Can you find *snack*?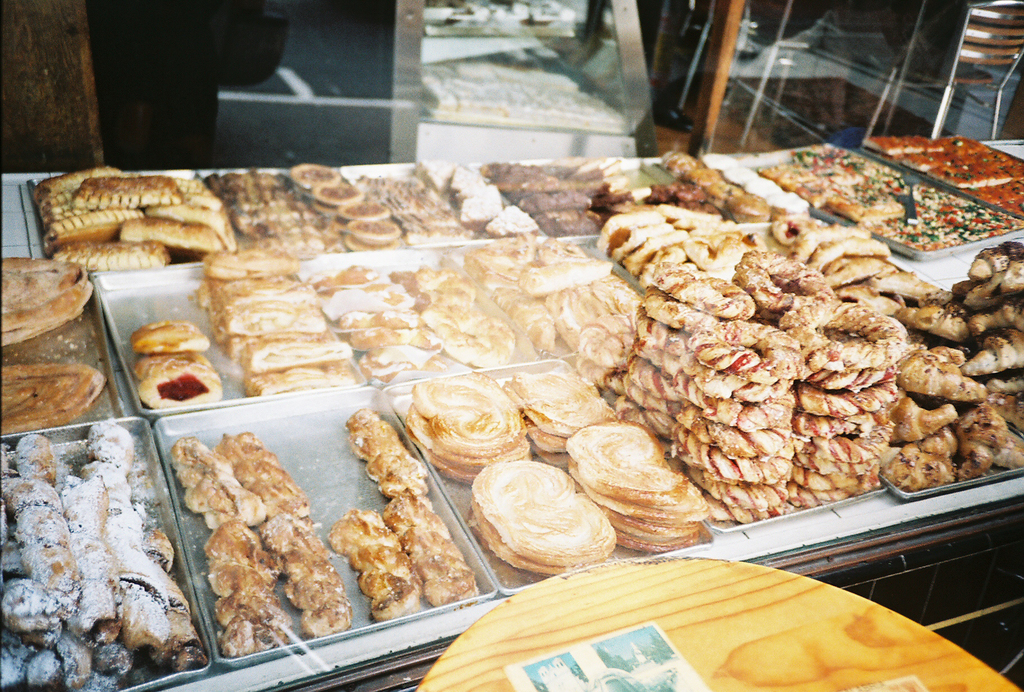
Yes, bounding box: 0, 356, 111, 438.
